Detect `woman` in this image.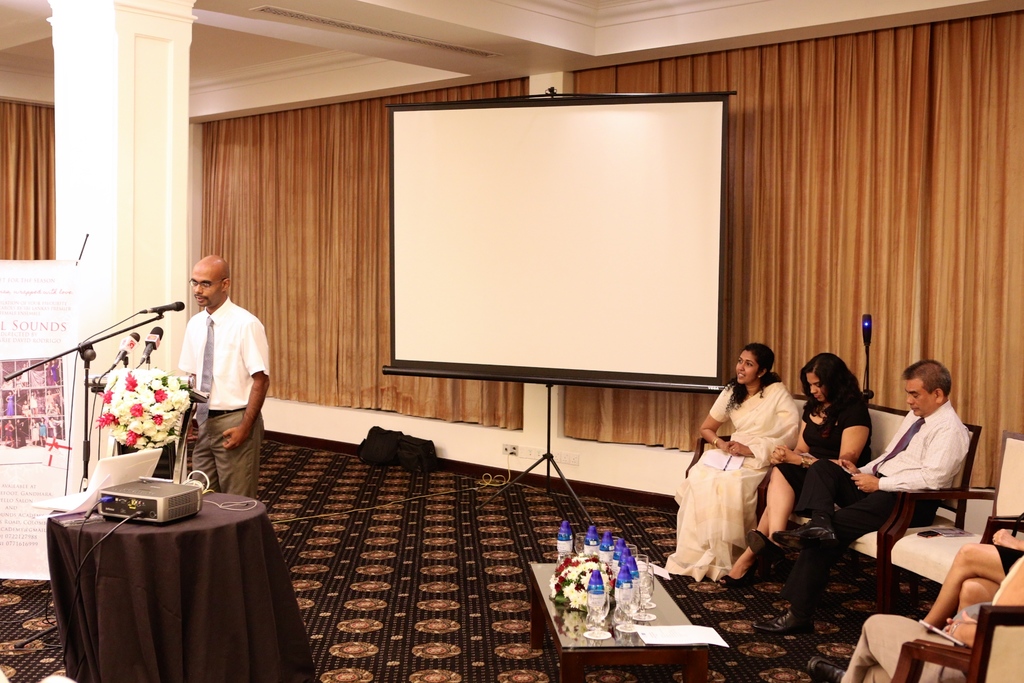
Detection: box=[39, 418, 45, 445].
